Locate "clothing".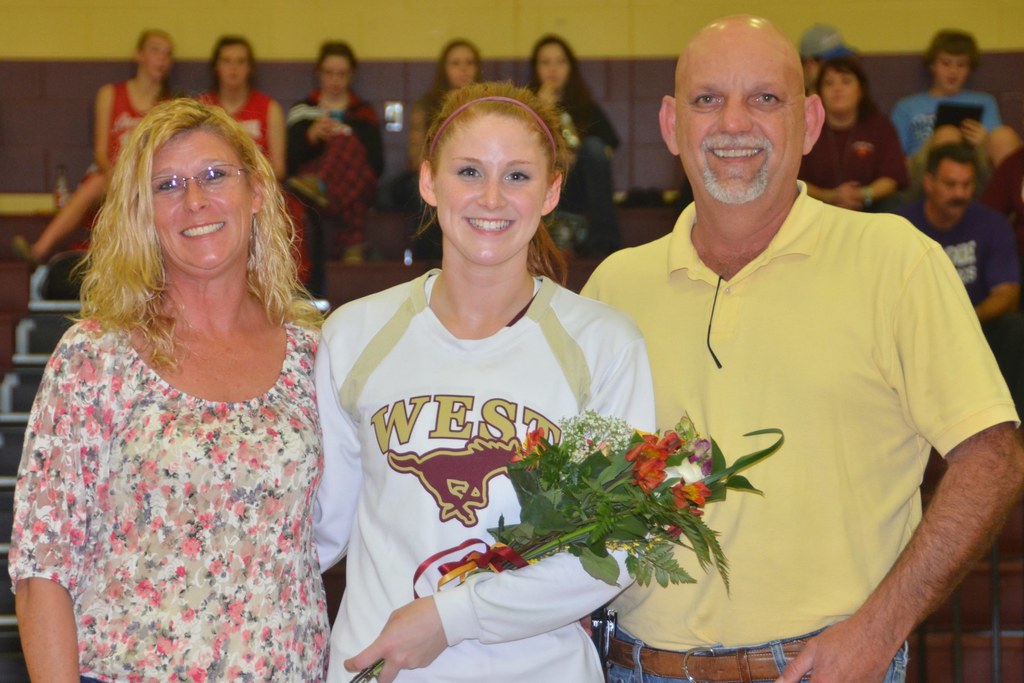
Bounding box: (x1=573, y1=179, x2=1023, y2=682).
